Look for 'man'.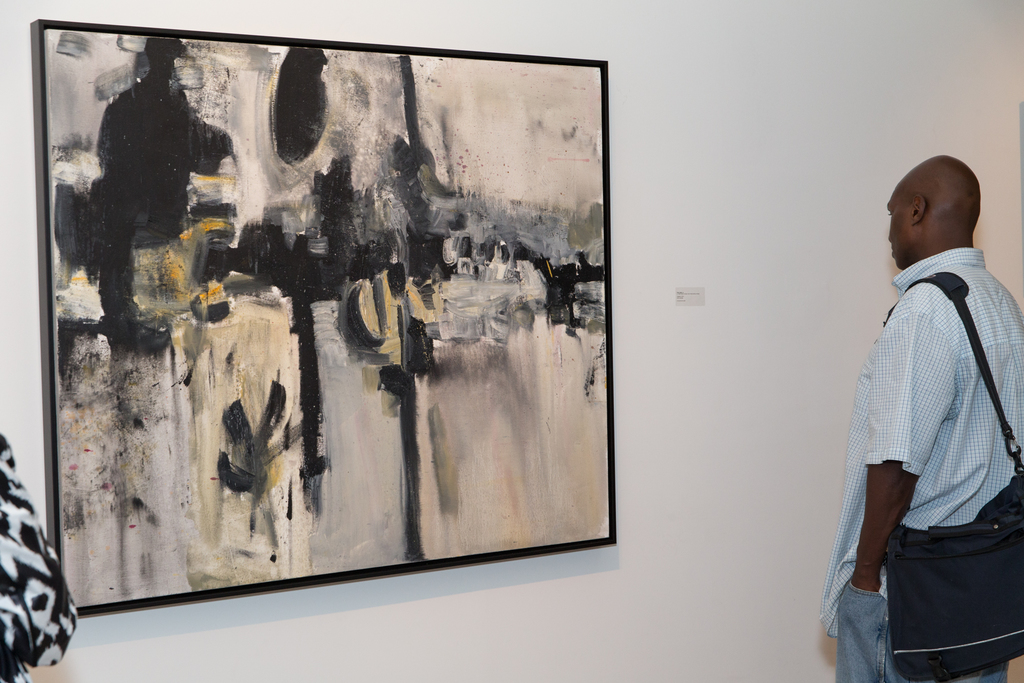
Found: 822, 124, 1015, 680.
